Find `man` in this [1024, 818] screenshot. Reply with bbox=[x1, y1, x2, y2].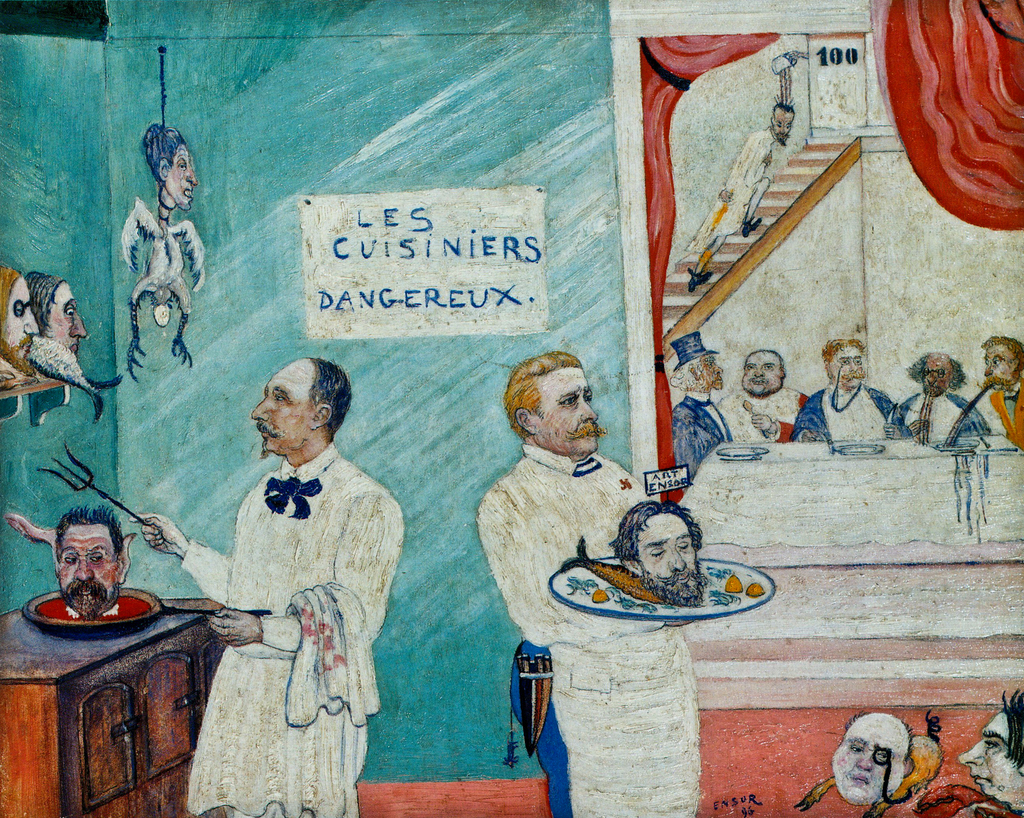
bbox=[954, 682, 1023, 817].
